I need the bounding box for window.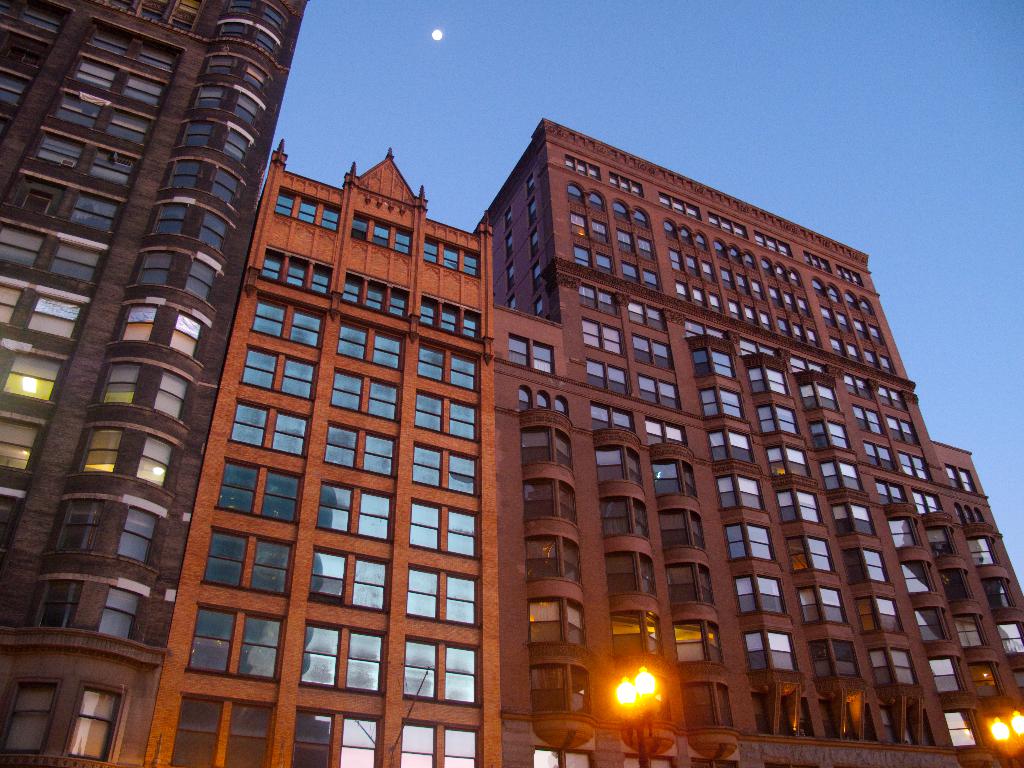
Here it is: box=[7, 170, 122, 230].
